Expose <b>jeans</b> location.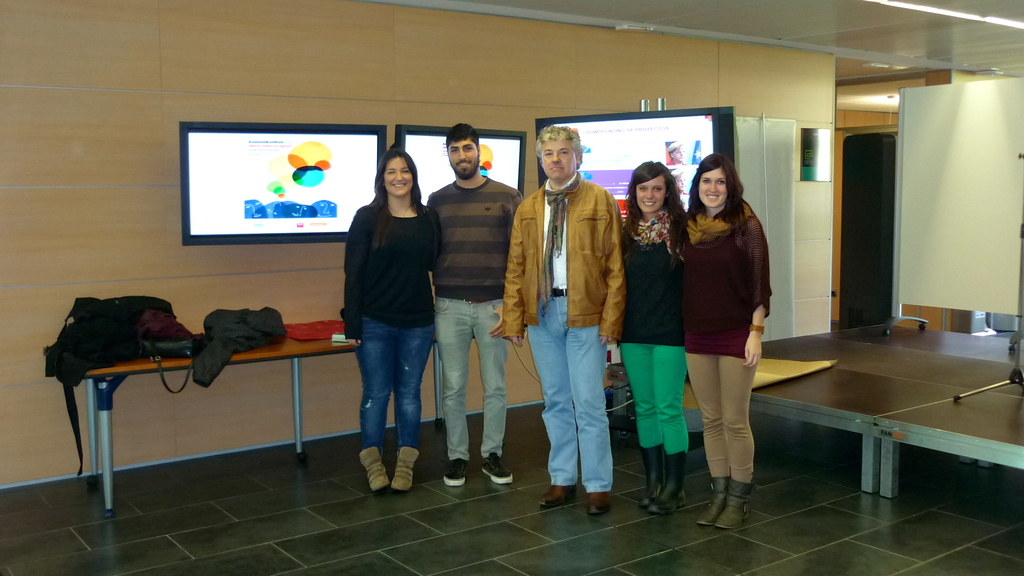
Exposed at 420 292 508 453.
